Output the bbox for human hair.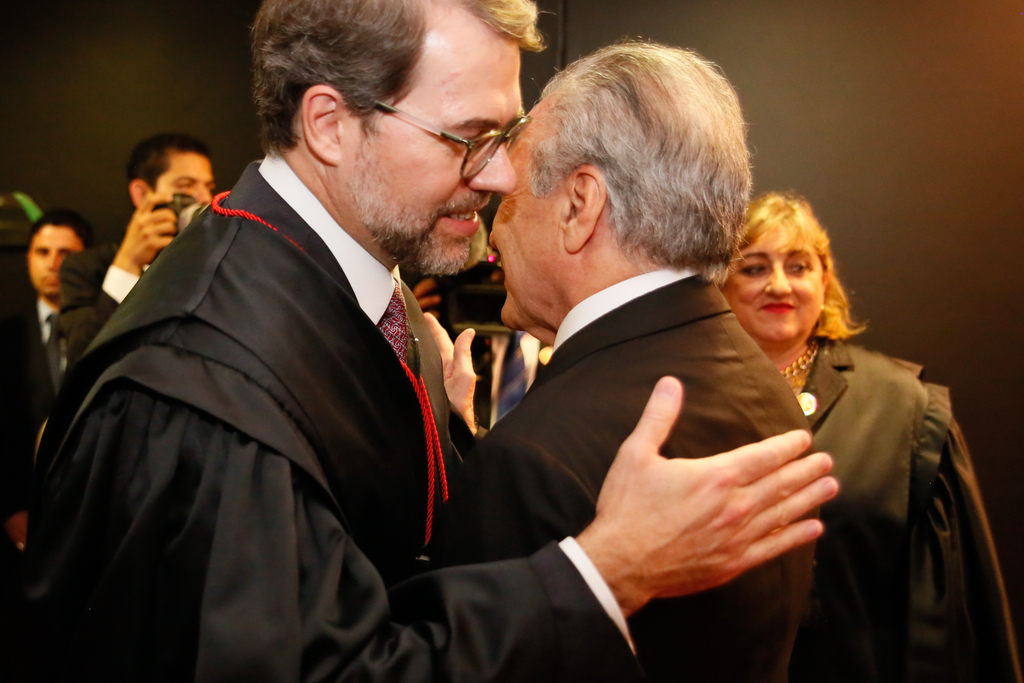
locate(256, 0, 554, 192).
